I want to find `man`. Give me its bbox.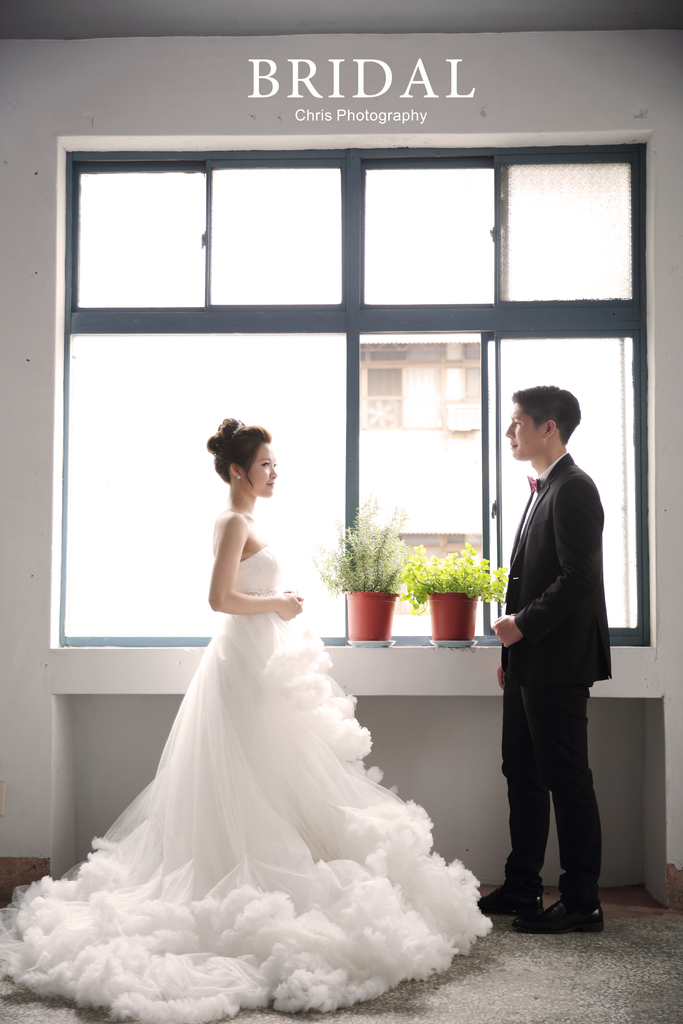
box=[482, 358, 627, 937].
